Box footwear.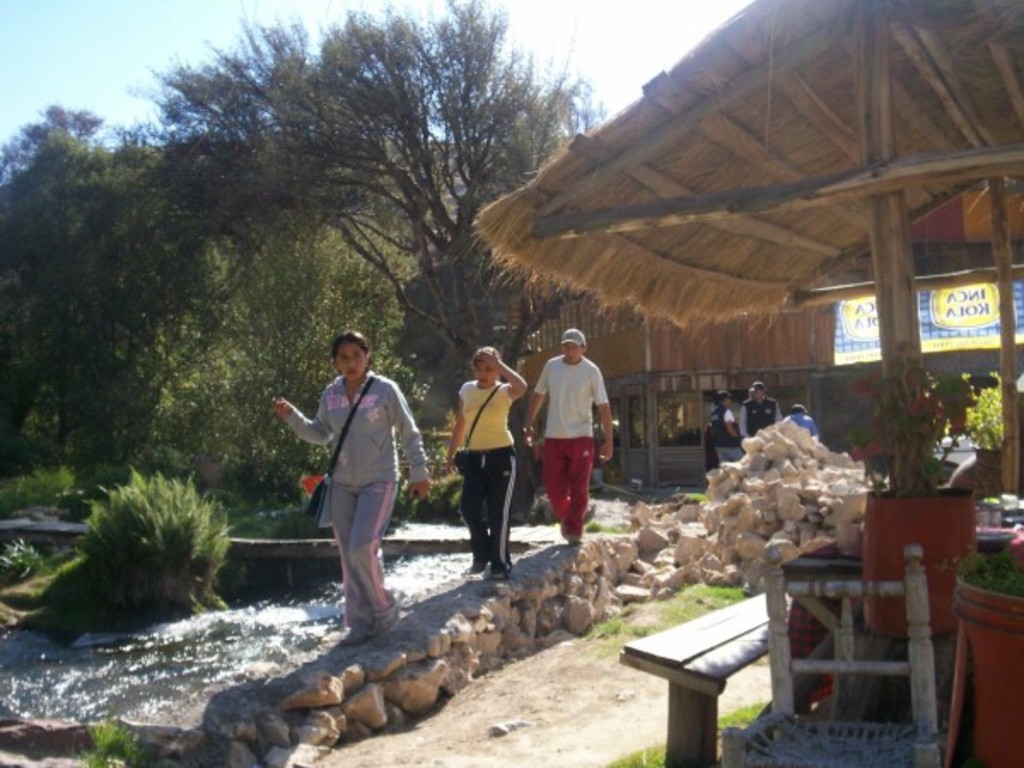
(468, 536, 490, 572).
